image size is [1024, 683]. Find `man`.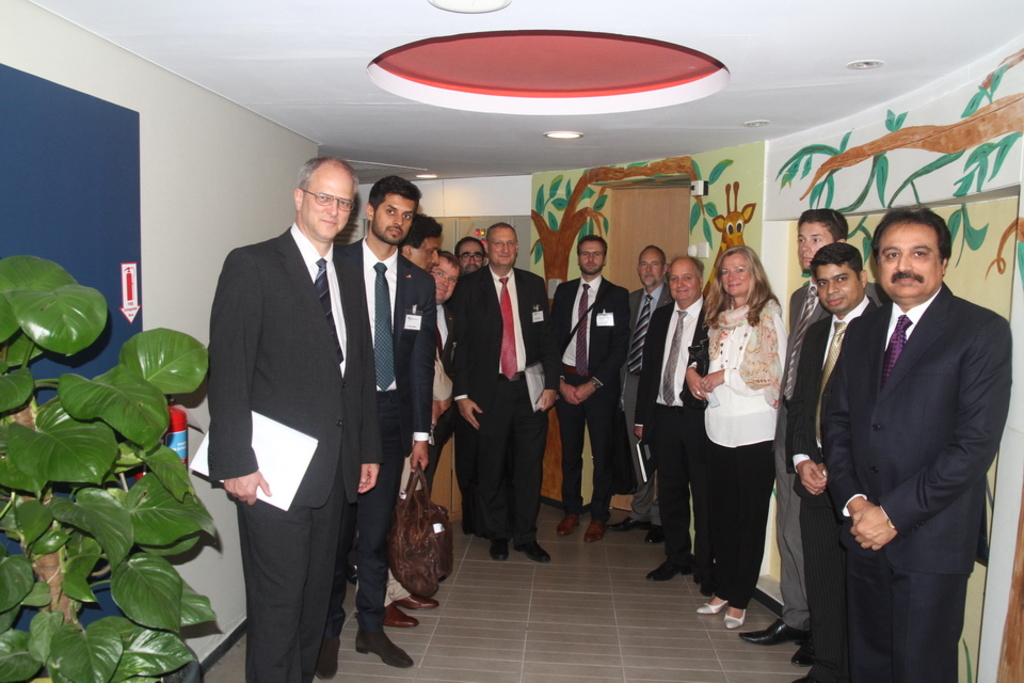
box(305, 174, 439, 680).
